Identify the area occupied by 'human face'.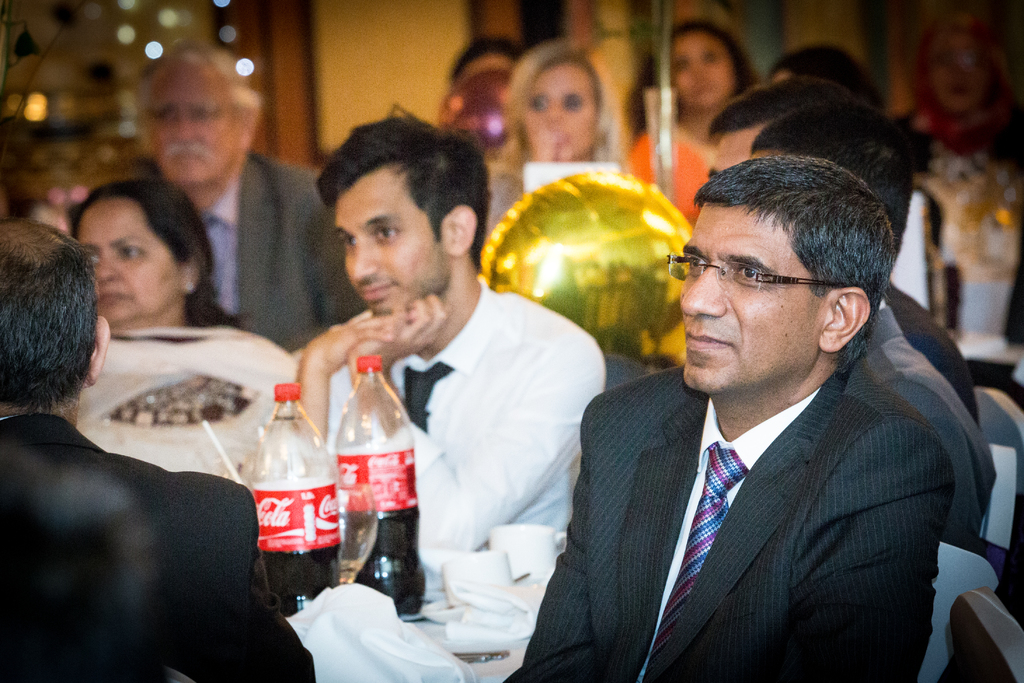
Area: (left=335, top=158, right=451, bottom=315).
